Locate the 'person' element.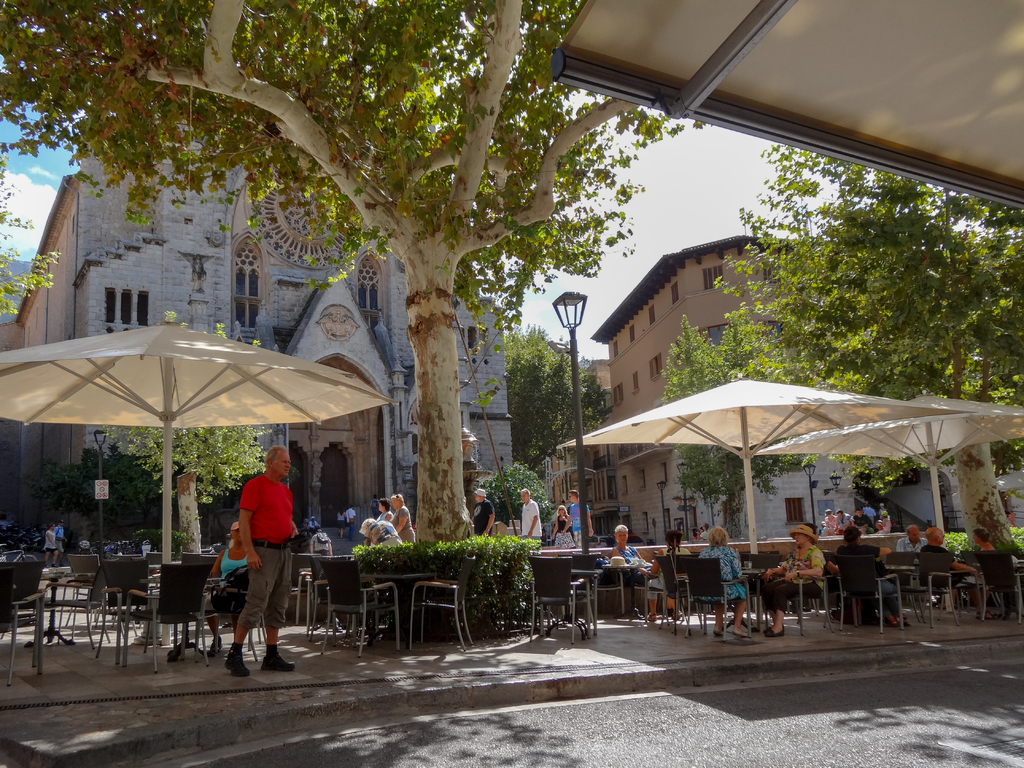
Element bbox: detection(694, 527, 759, 650).
